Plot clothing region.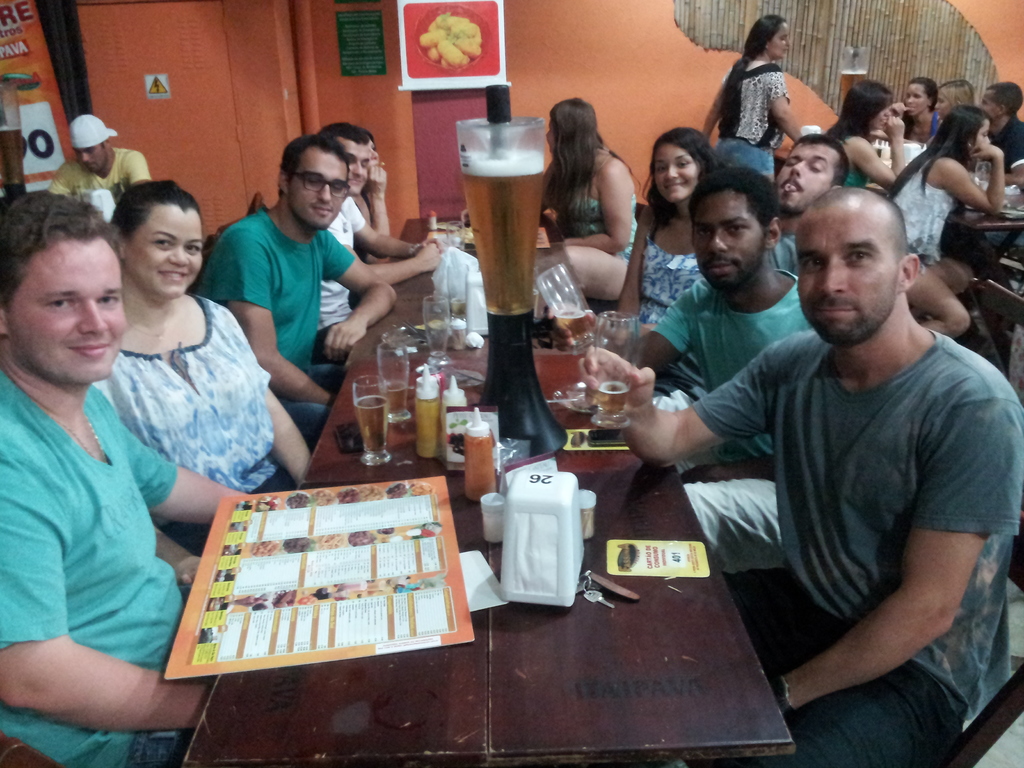
Plotted at select_region(884, 152, 959, 265).
